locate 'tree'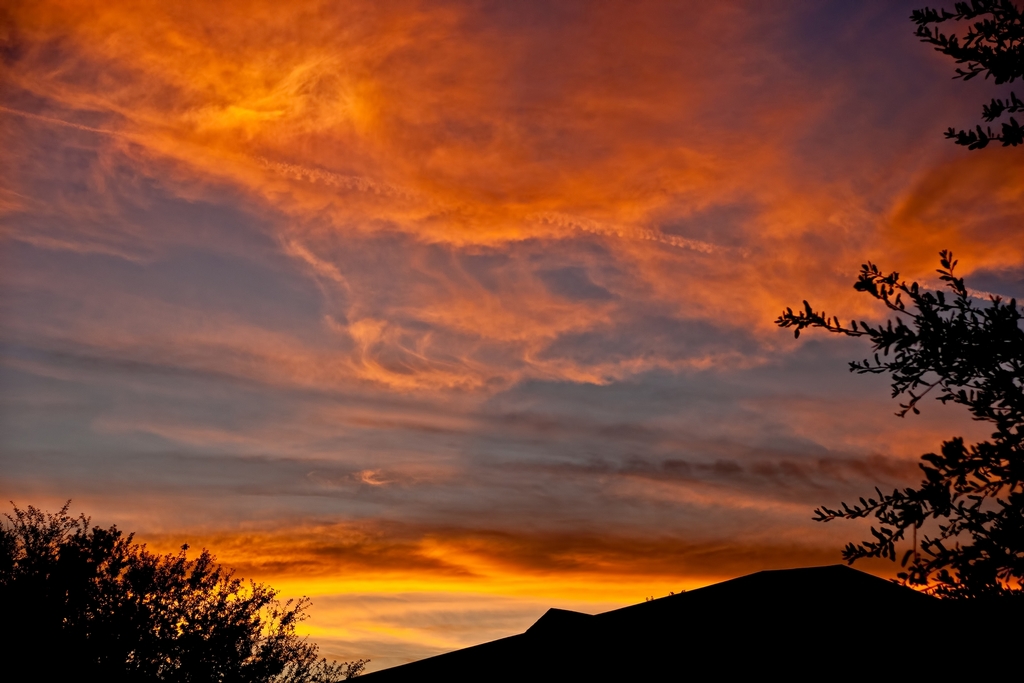
BBox(764, 225, 1015, 608)
